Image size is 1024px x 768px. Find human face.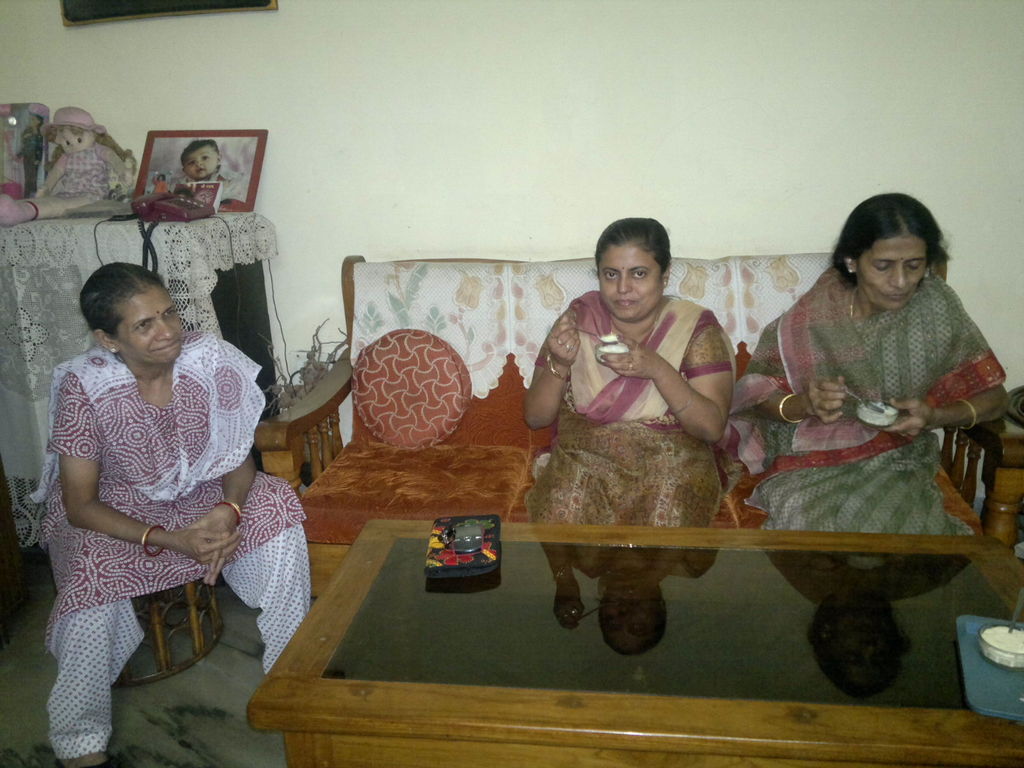
[852,236,928,309].
